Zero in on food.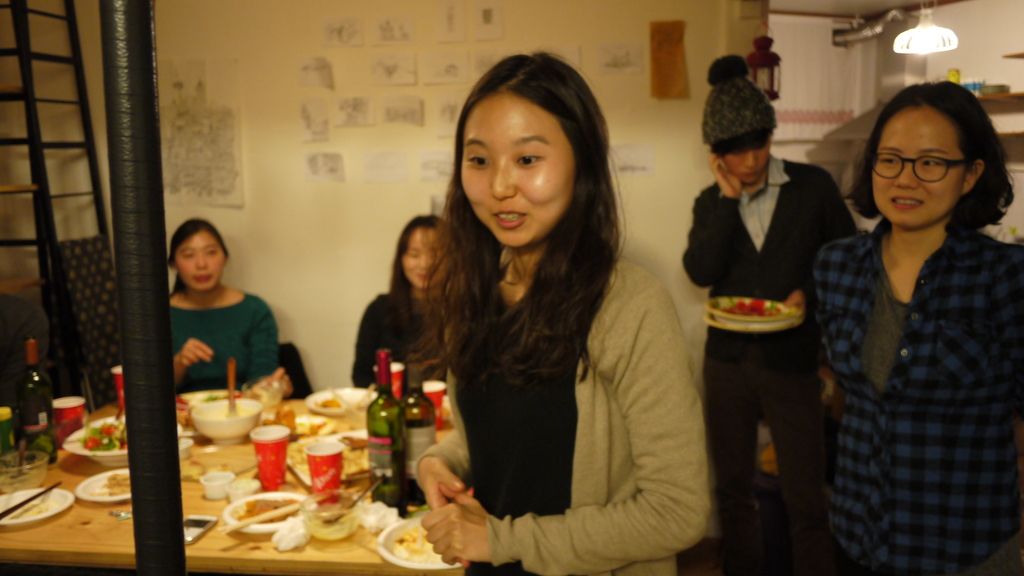
Zeroed in: detection(290, 434, 367, 470).
